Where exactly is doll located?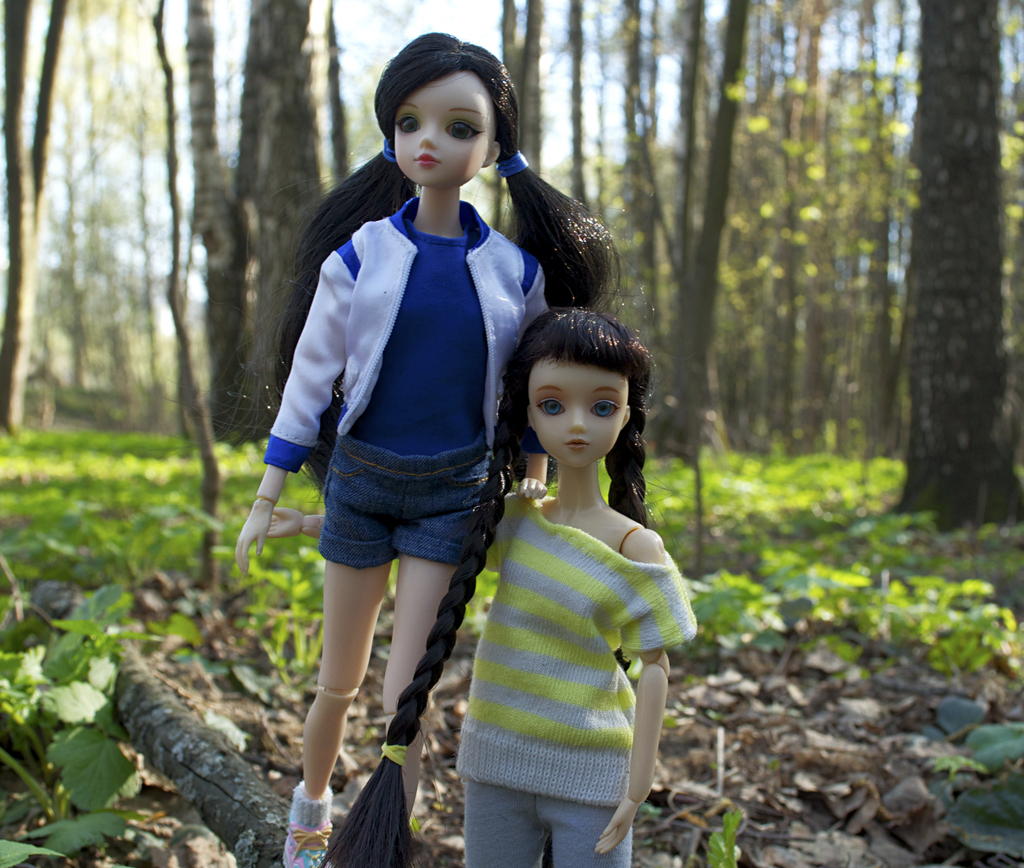
Its bounding box is crop(233, 36, 620, 867).
